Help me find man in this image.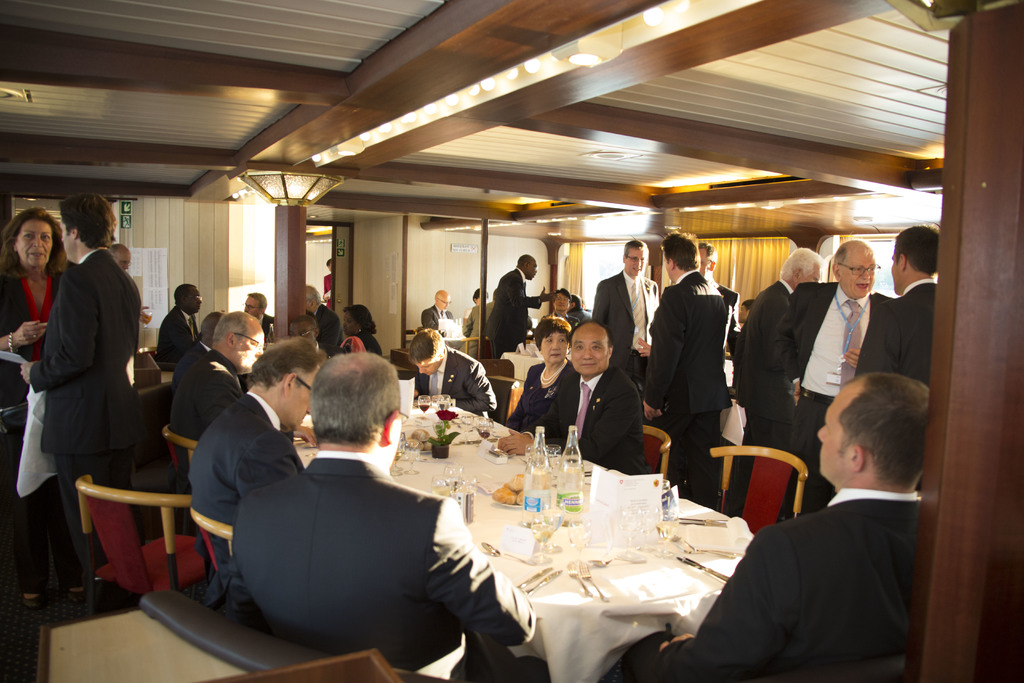
Found it: (x1=420, y1=290, x2=452, y2=332).
